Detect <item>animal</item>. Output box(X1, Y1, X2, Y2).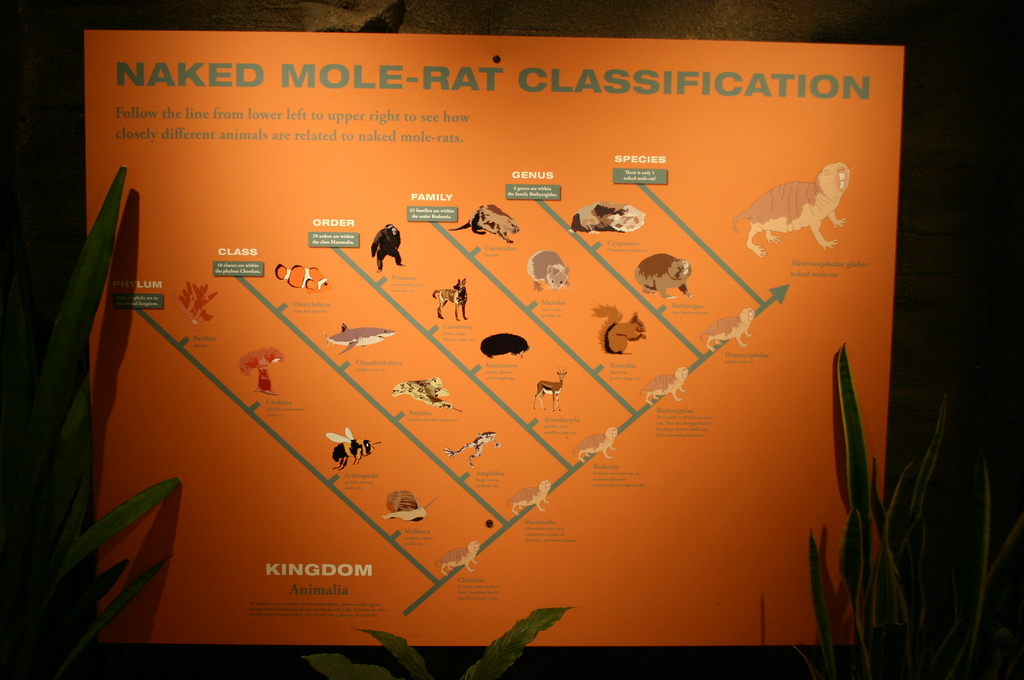
box(324, 324, 394, 353).
